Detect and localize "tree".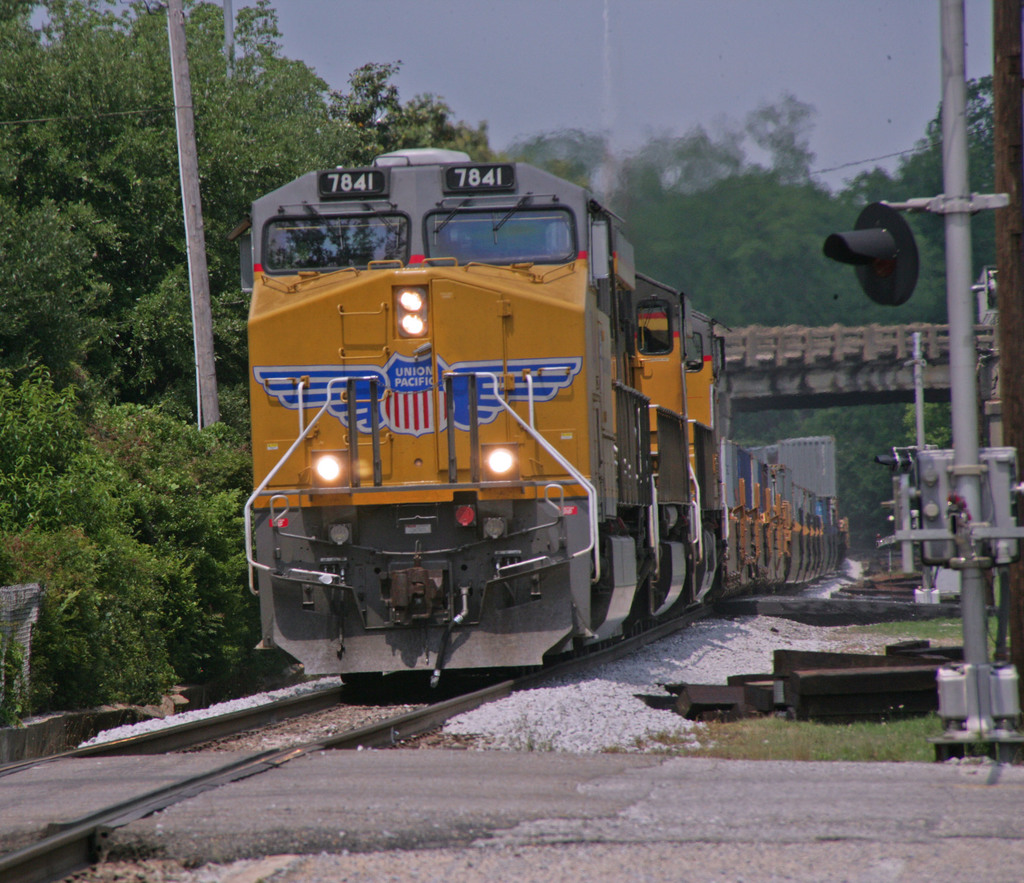
Localized at 339:47:492:167.
